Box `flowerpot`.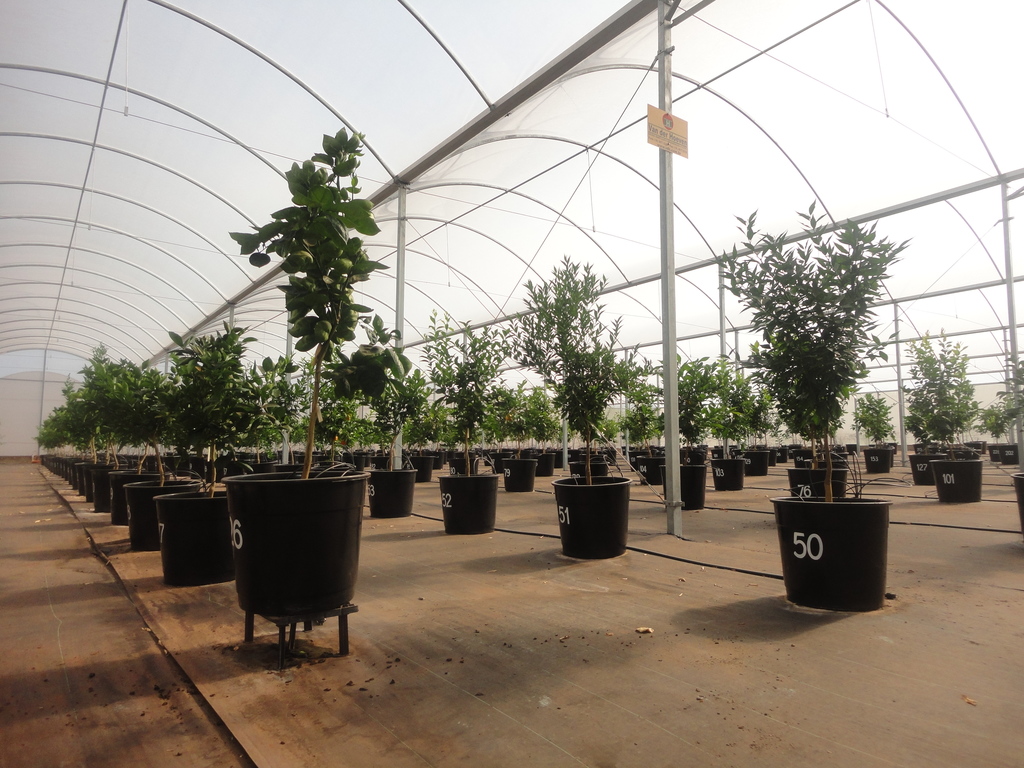
<box>954,445,965,460</box>.
